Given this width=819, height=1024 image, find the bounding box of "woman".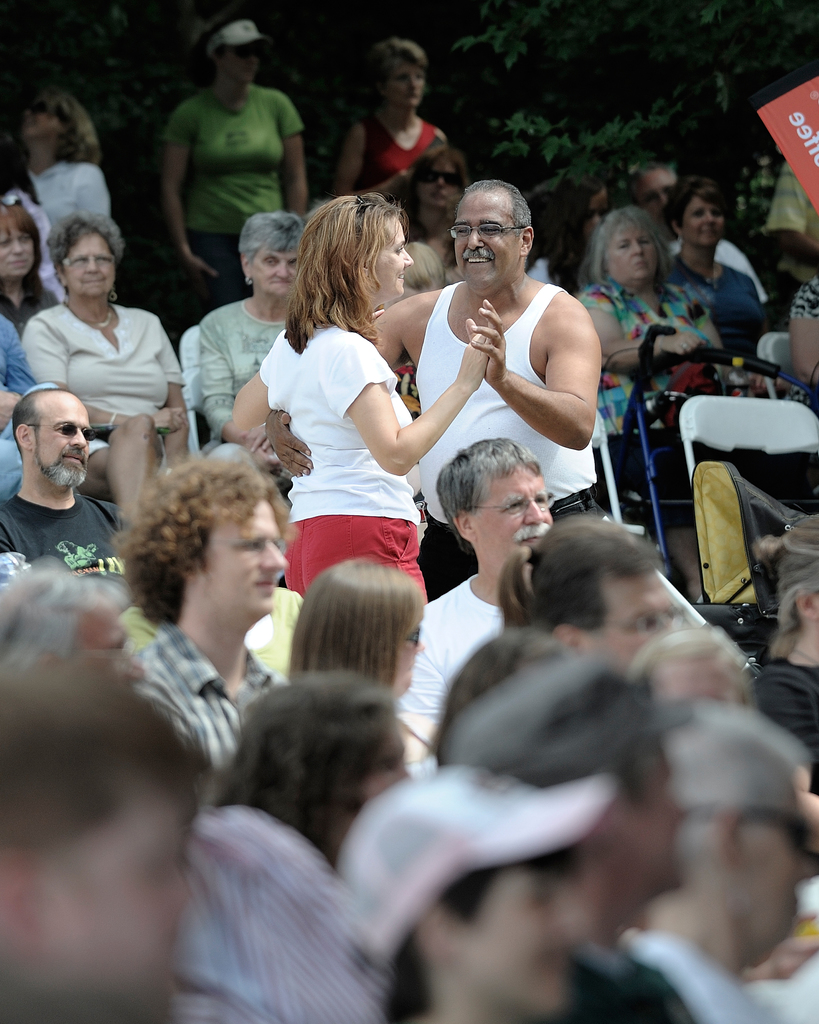
x1=624, y1=624, x2=757, y2=712.
